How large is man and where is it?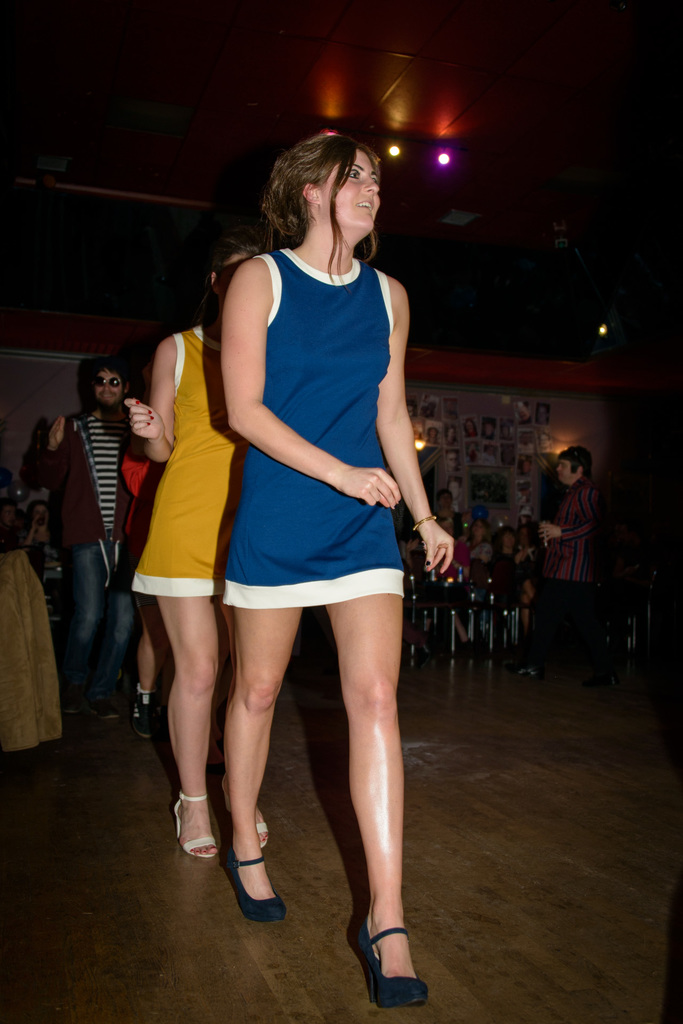
Bounding box: detection(21, 362, 152, 718).
